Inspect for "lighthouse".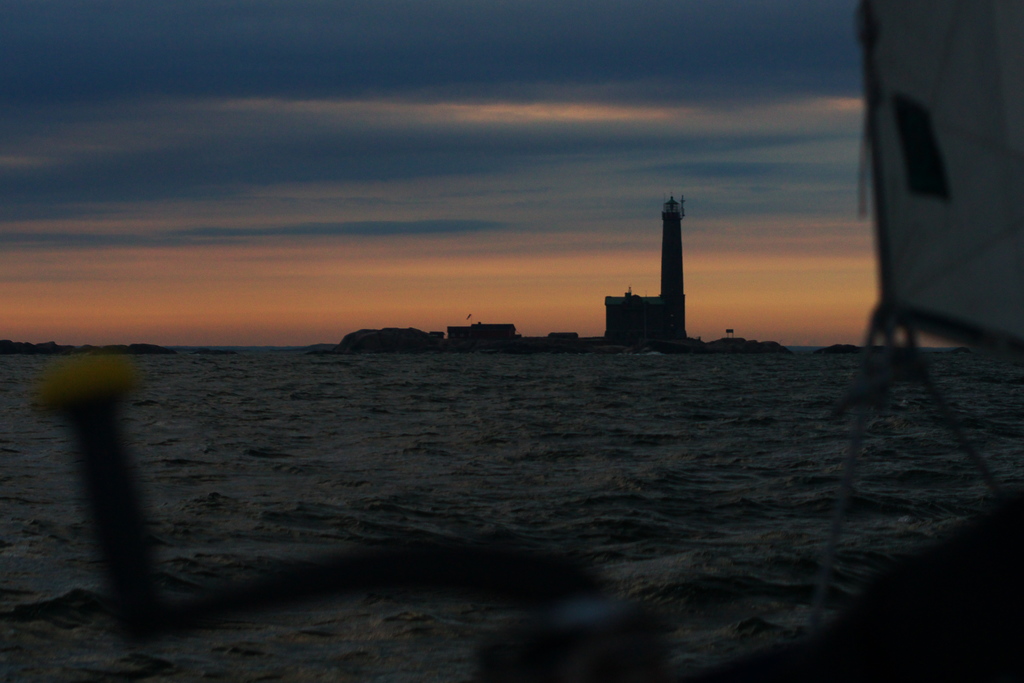
Inspection: [660,193,685,339].
